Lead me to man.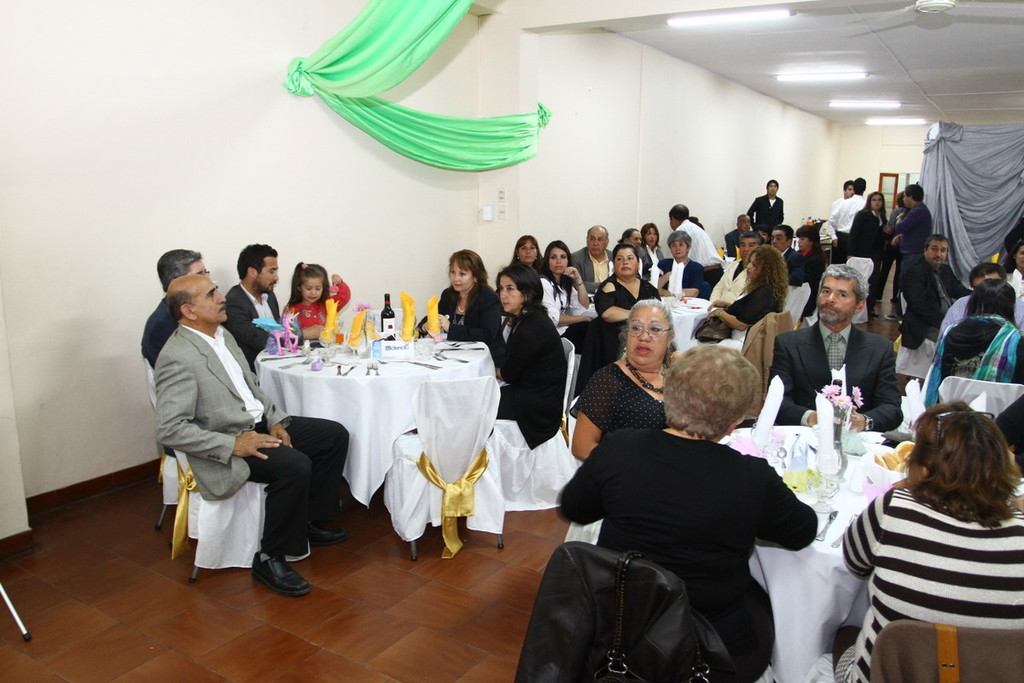
Lead to pyautogui.locateOnScreen(147, 242, 291, 597).
